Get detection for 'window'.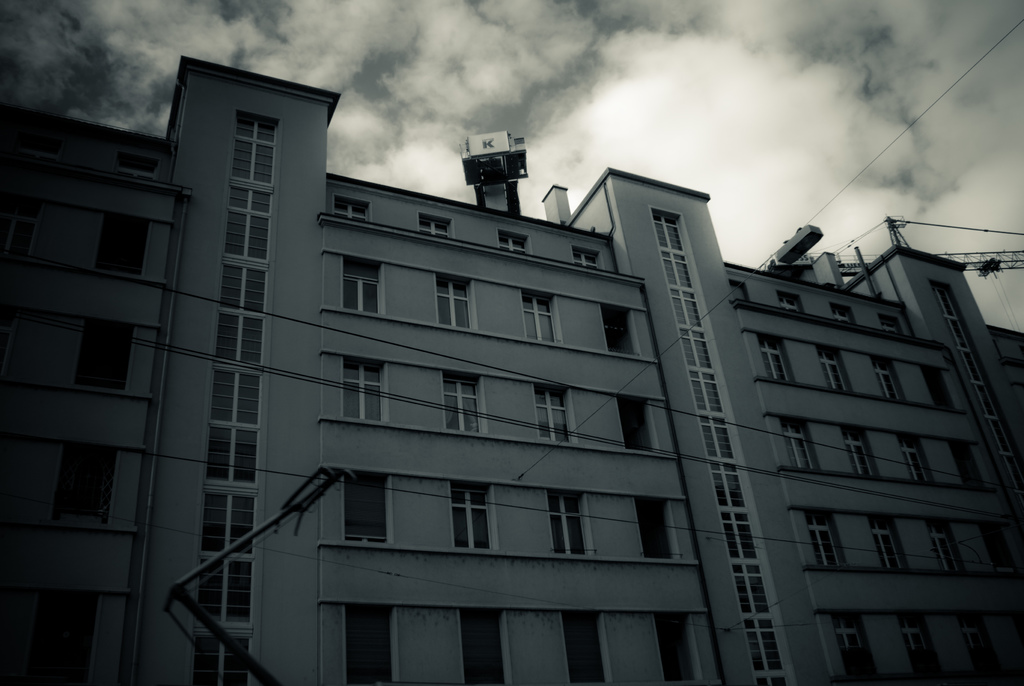
Detection: <bbox>68, 310, 139, 393</bbox>.
